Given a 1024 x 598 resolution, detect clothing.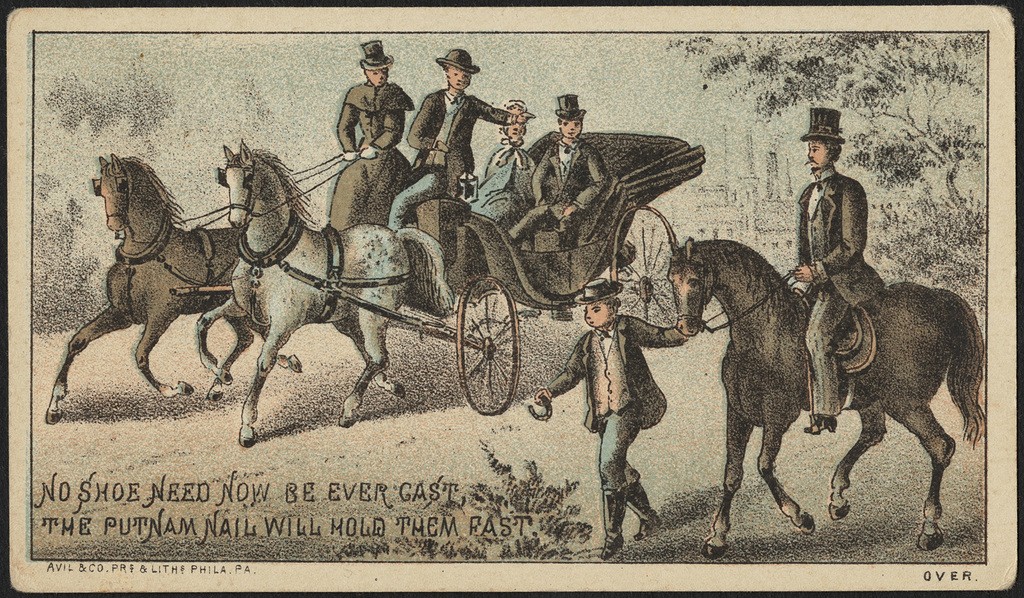
BBox(794, 165, 885, 415).
